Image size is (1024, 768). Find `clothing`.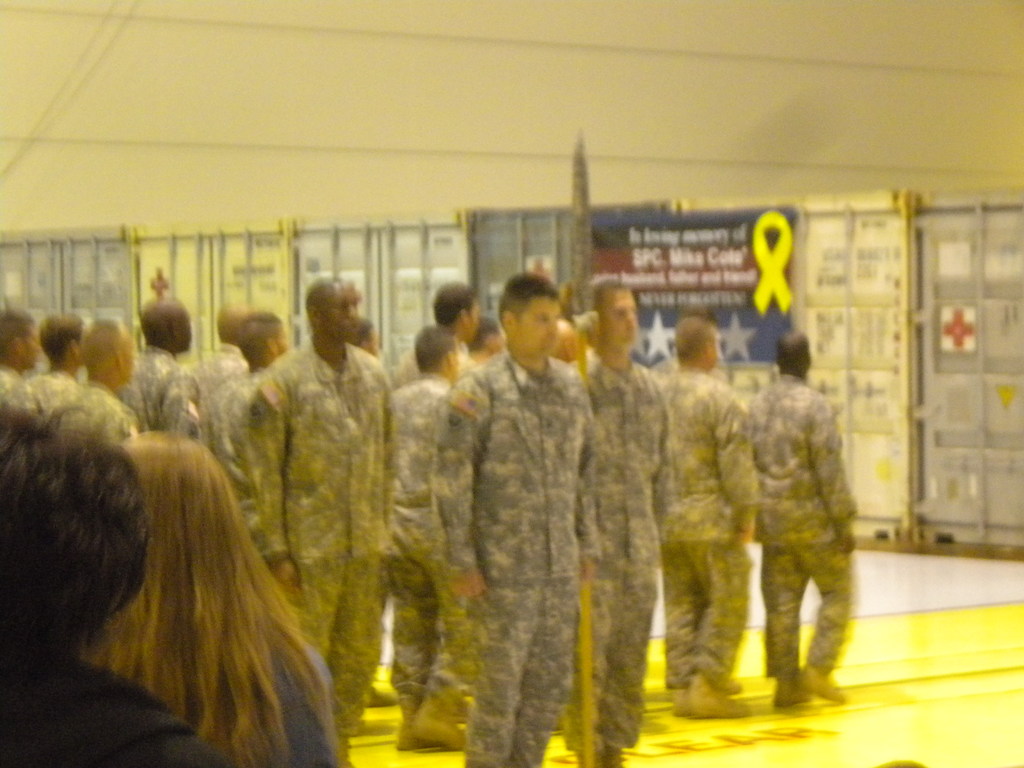
crop(559, 356, 674, 751).
